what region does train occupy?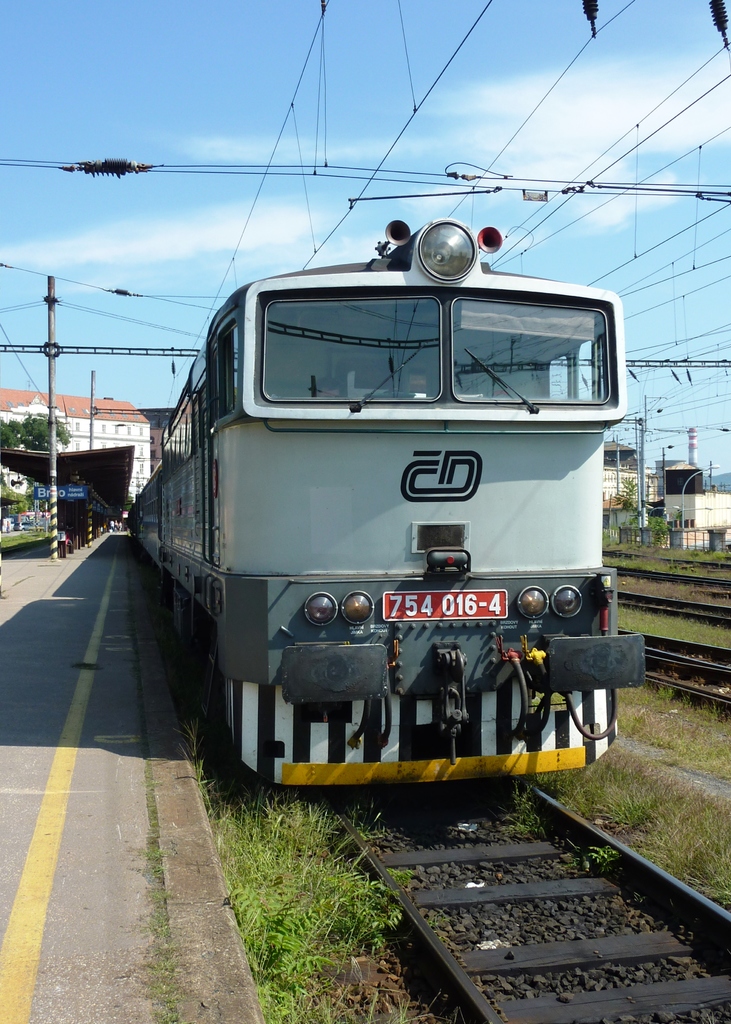
l=127, t=218, r=649, b=784.
